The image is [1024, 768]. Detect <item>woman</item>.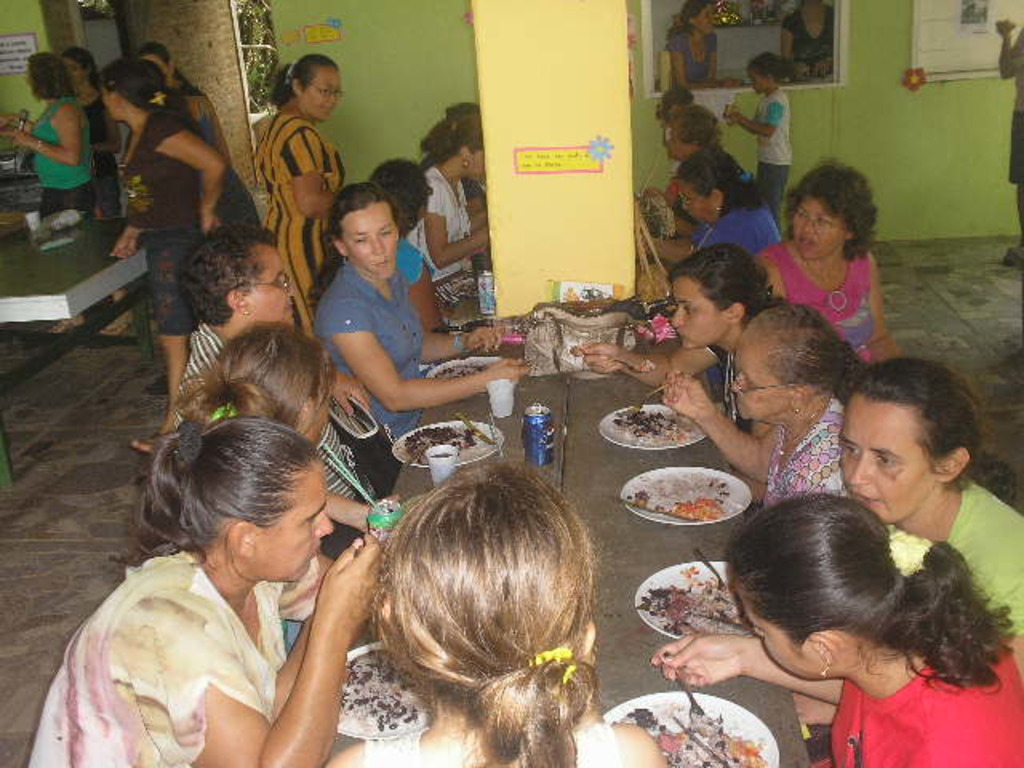
Detection: BBox(314, 179, 534, 418).
